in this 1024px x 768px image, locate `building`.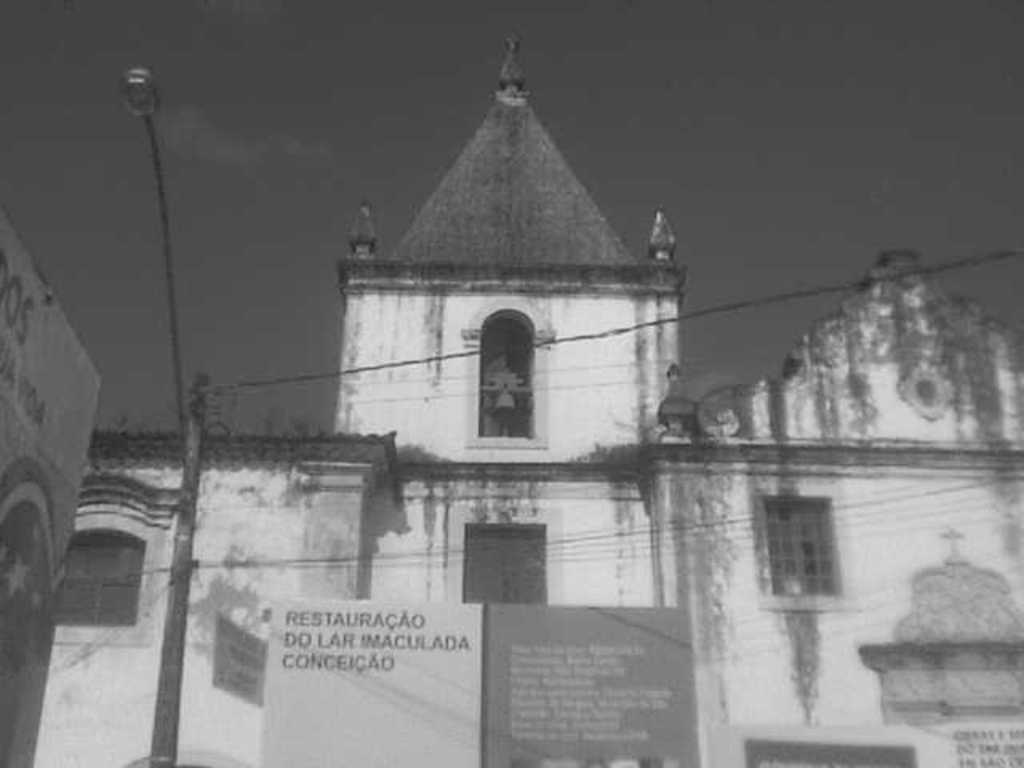
Bounding box: locate(0, 206, 99, 765).
